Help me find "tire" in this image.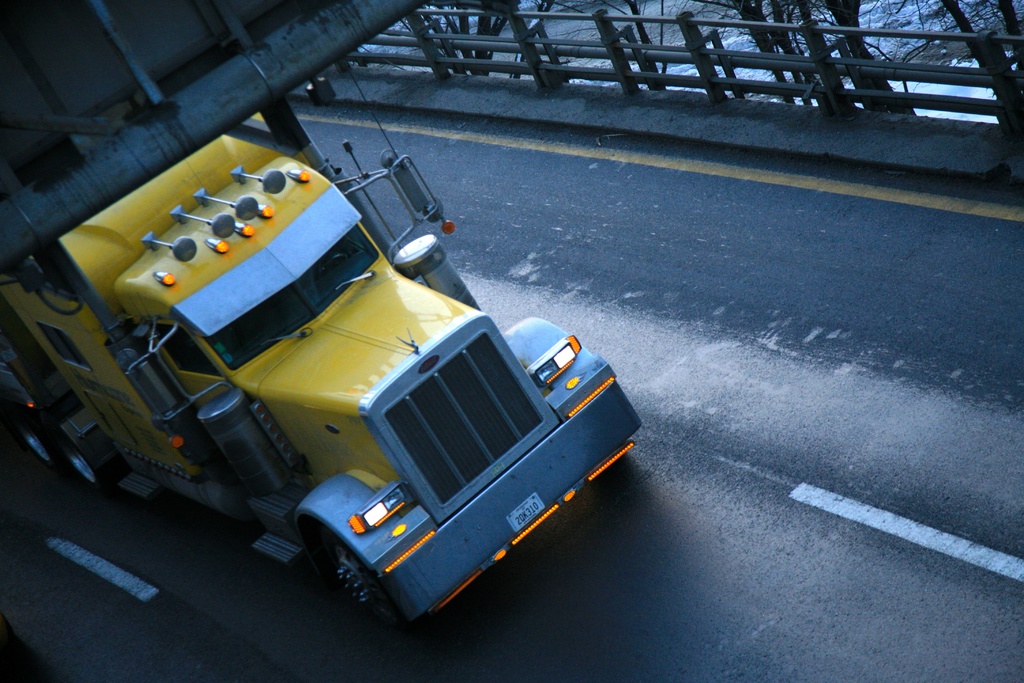
Found it: [x1=295, y1=475, x2=428, y2=623].
